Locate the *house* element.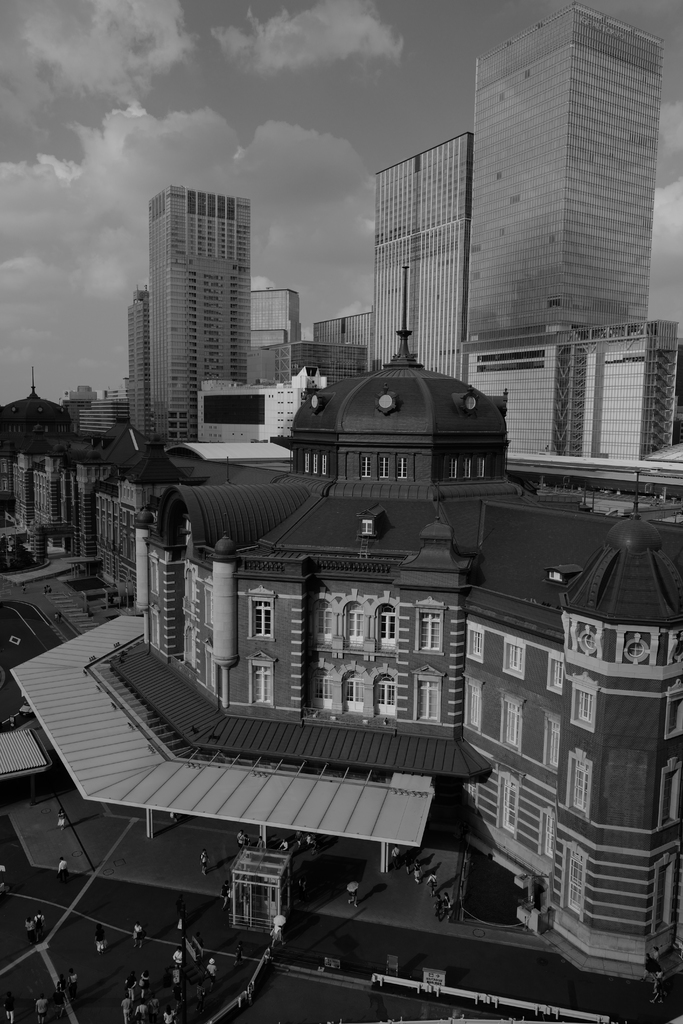
Element bbox: BBox(83, 435, 186, 605).
